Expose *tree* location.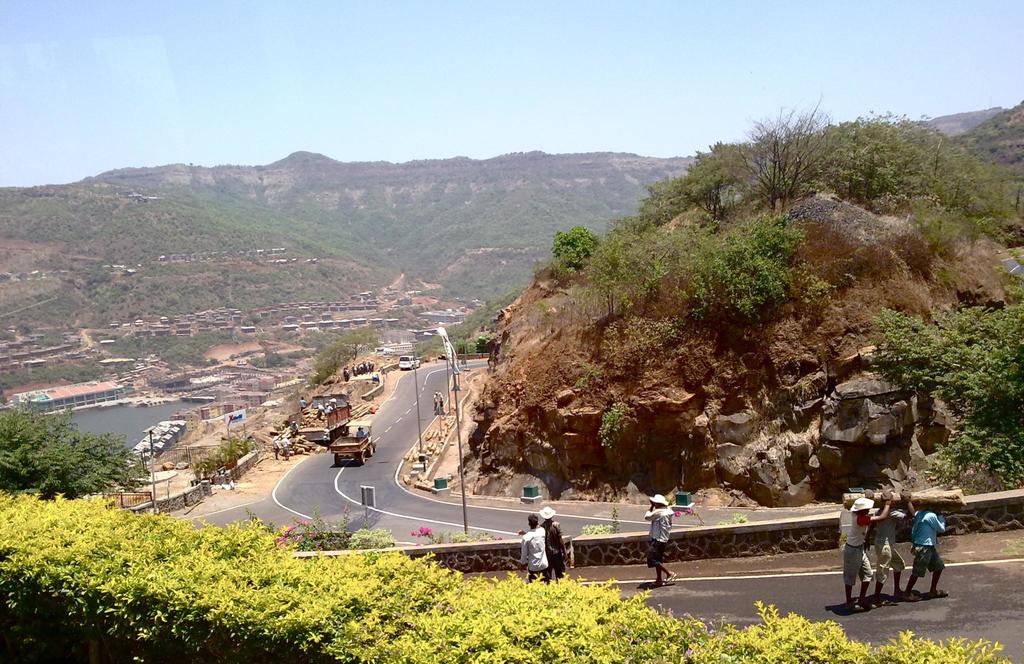
Exposed at box=[407, 525, 503, 546].
